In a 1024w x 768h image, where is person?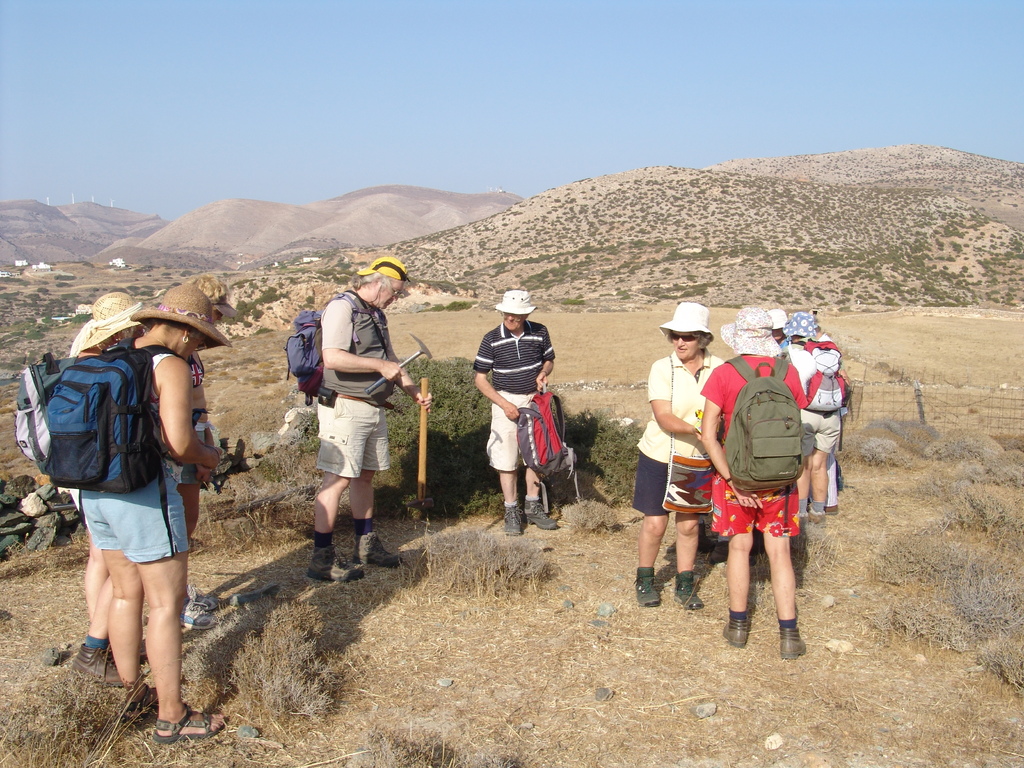
69:287:148:685.
